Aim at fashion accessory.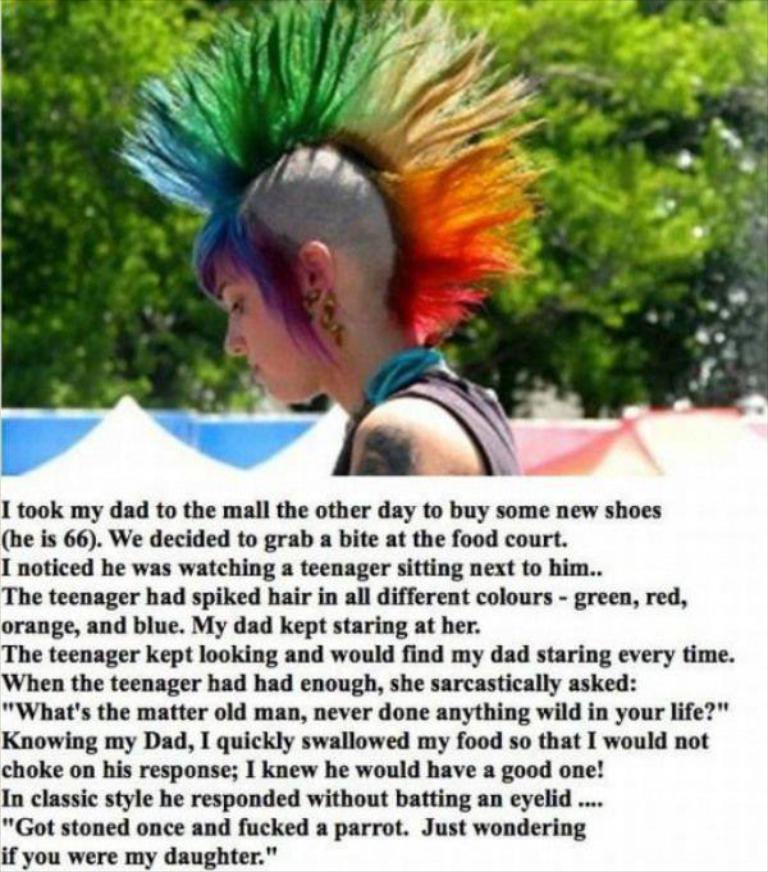
Aimed at bbox=(302, 280, 347, 351).
